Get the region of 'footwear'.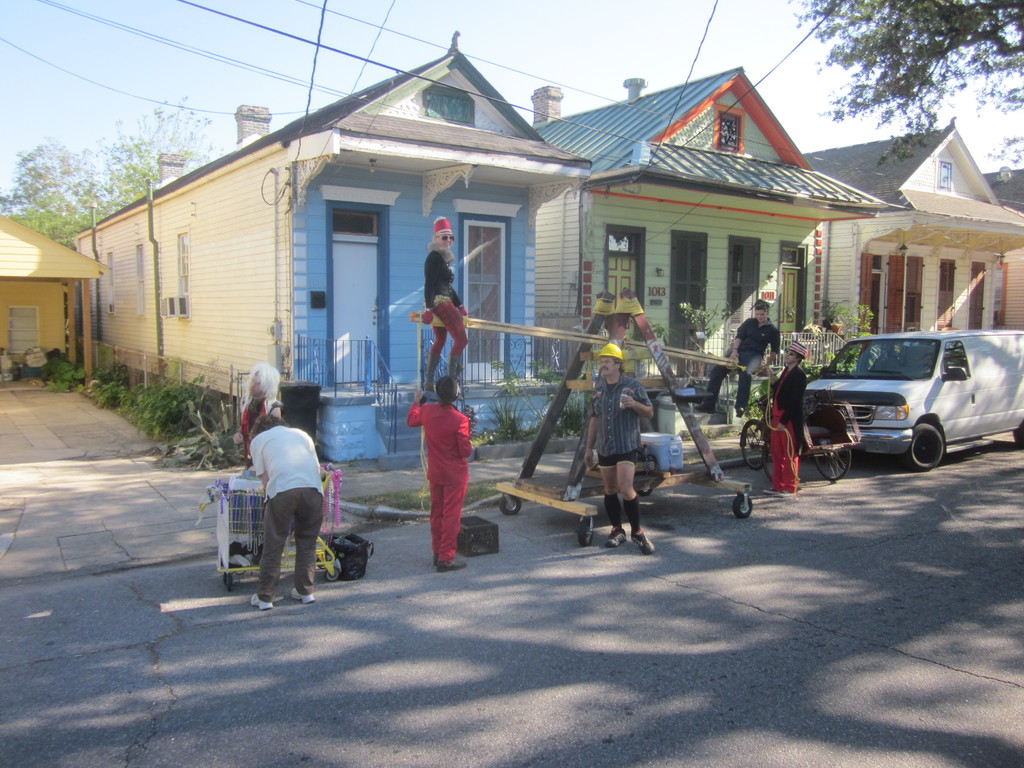
rect(689, 396, 717, 416).
